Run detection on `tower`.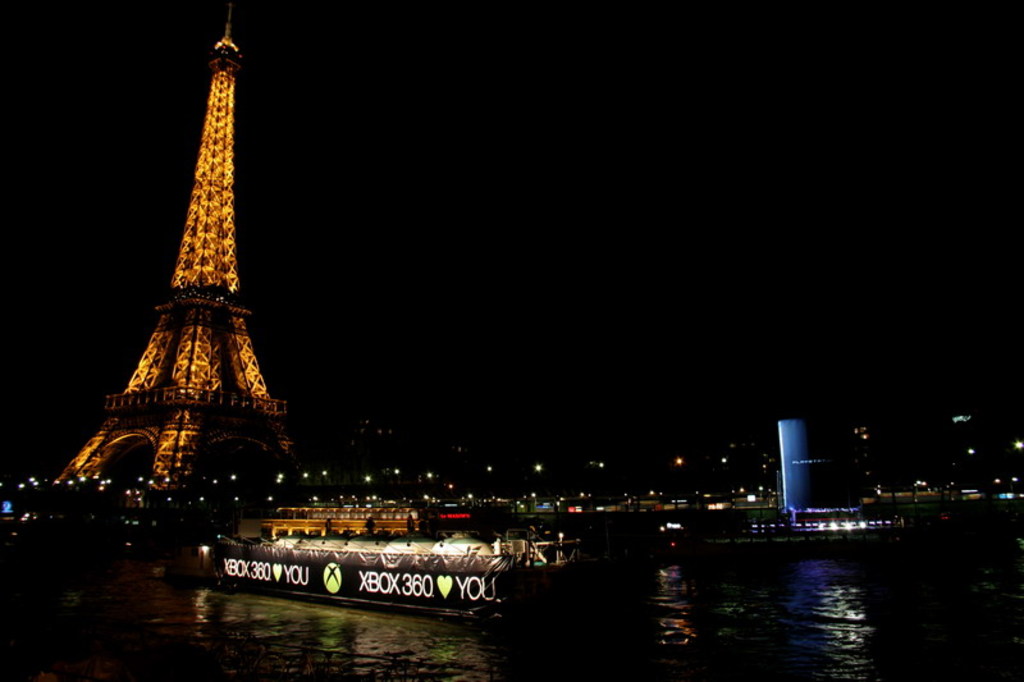
Result: 60 3 297 496.
